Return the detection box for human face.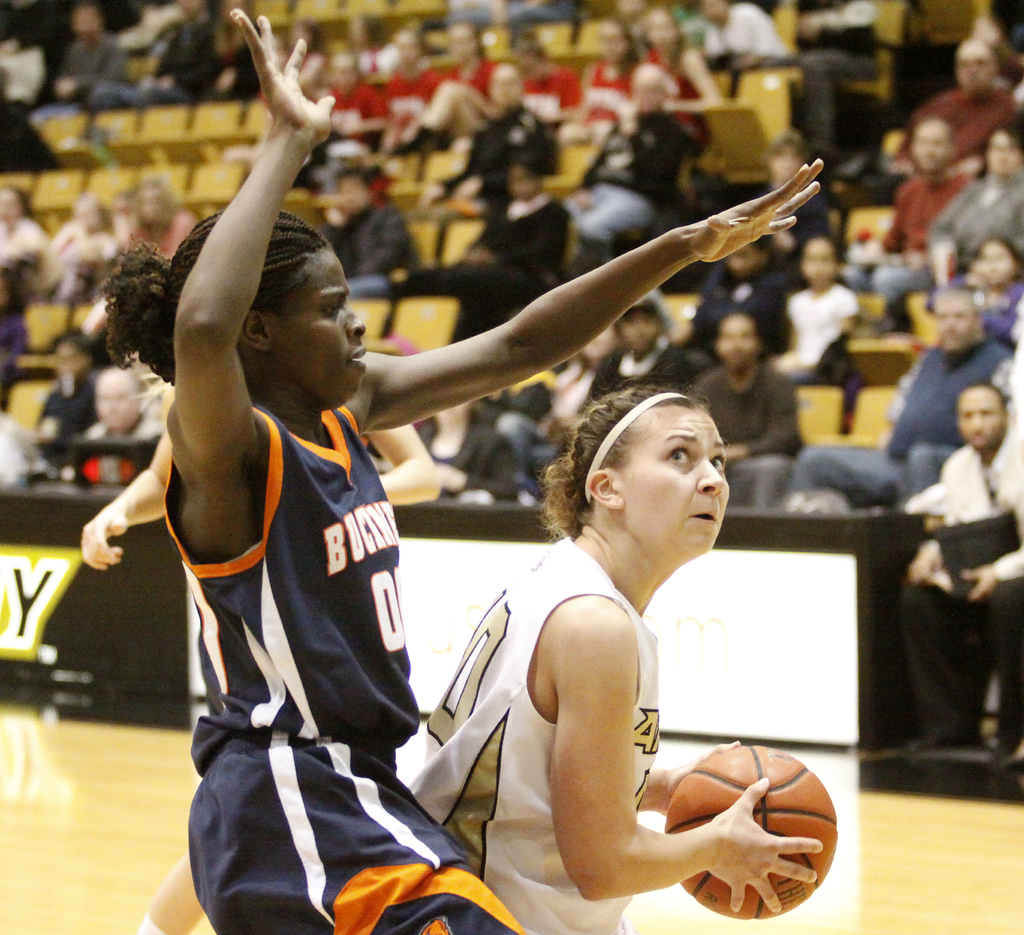
279:246:367:408.
